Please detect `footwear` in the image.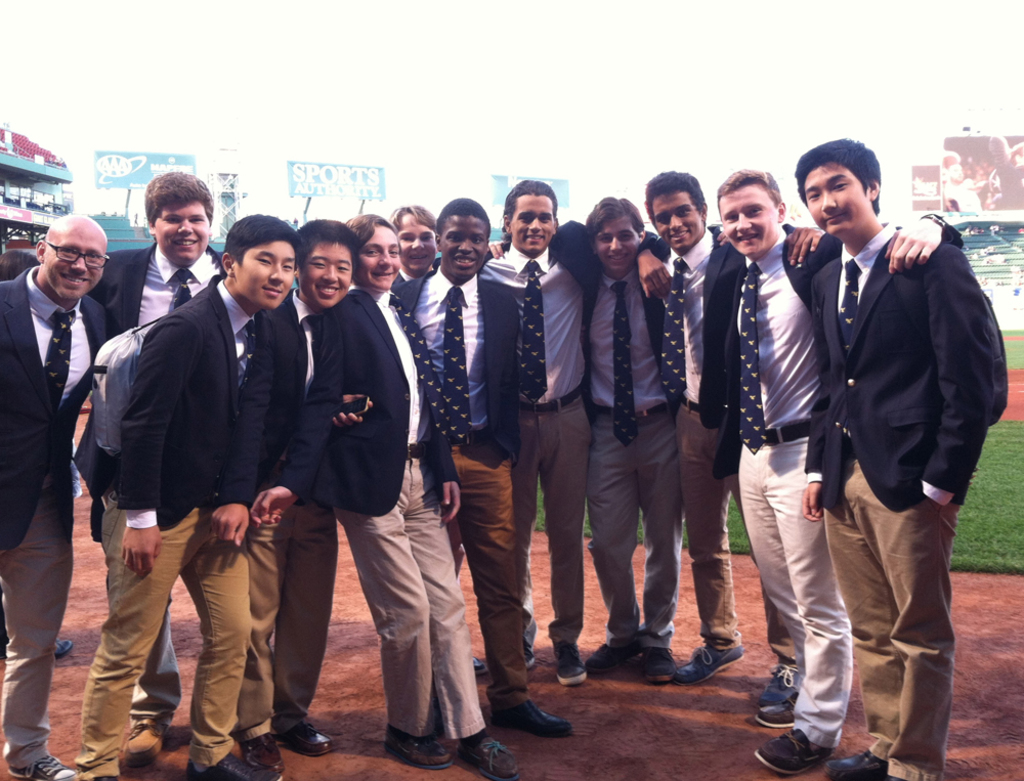
left=760, top=661, right=808, bottom=705.
